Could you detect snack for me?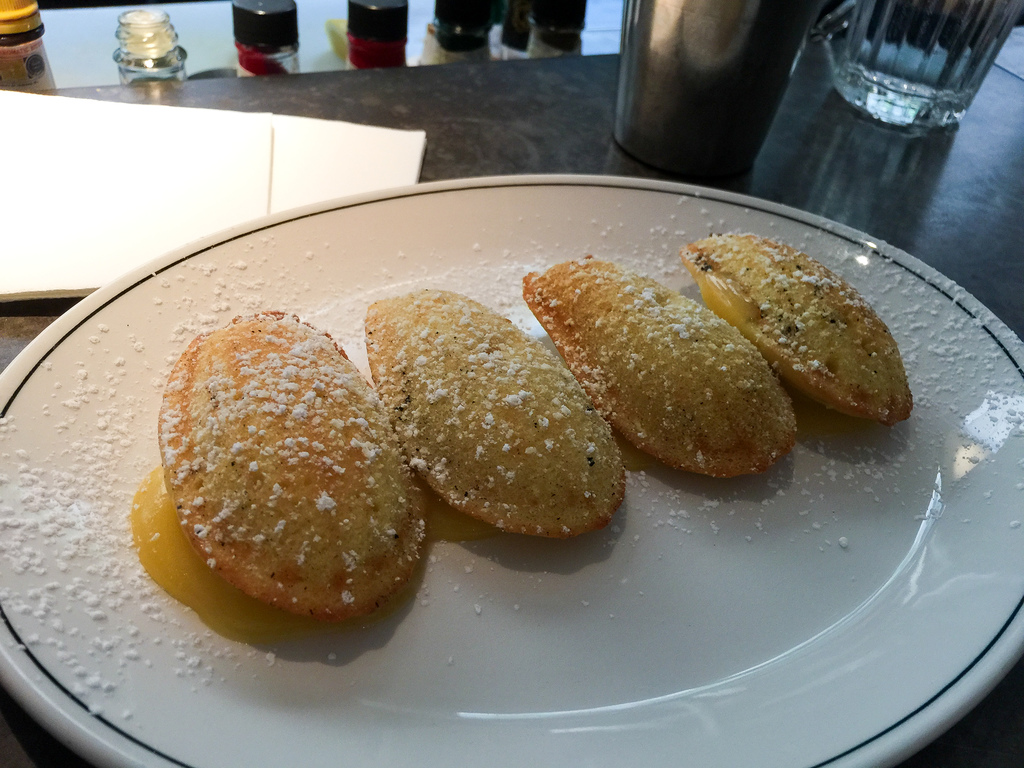
Detection result: [527, 268, 792, 481].
